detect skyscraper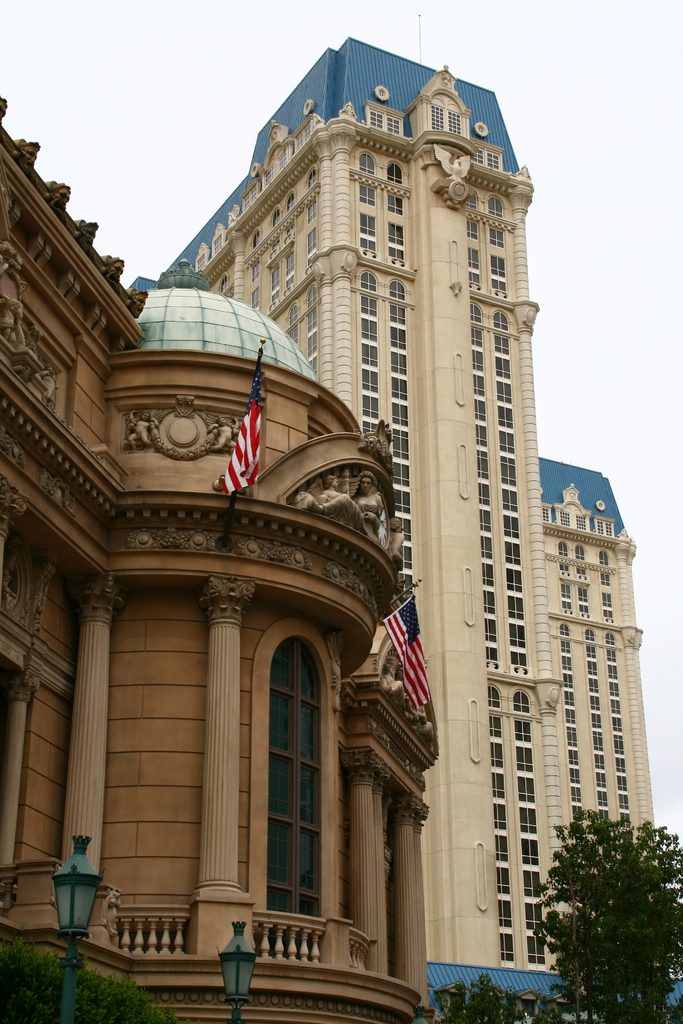
box=[166, 39, 654, 1023]
